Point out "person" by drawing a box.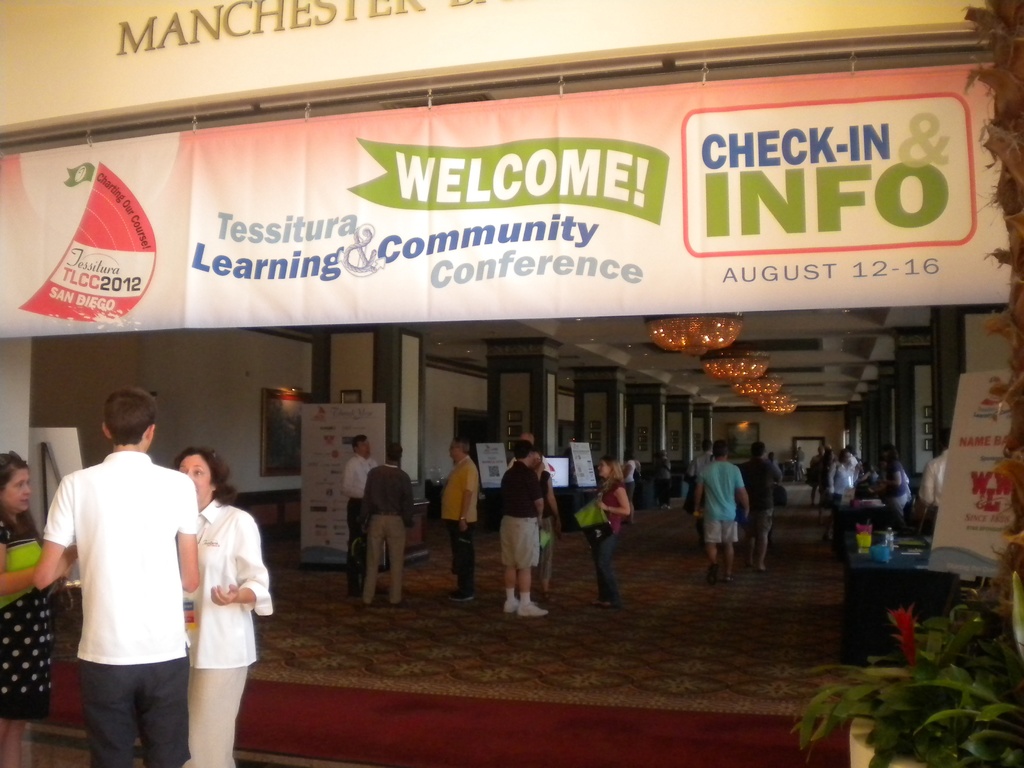
detection(346, 437, 375, 591).
